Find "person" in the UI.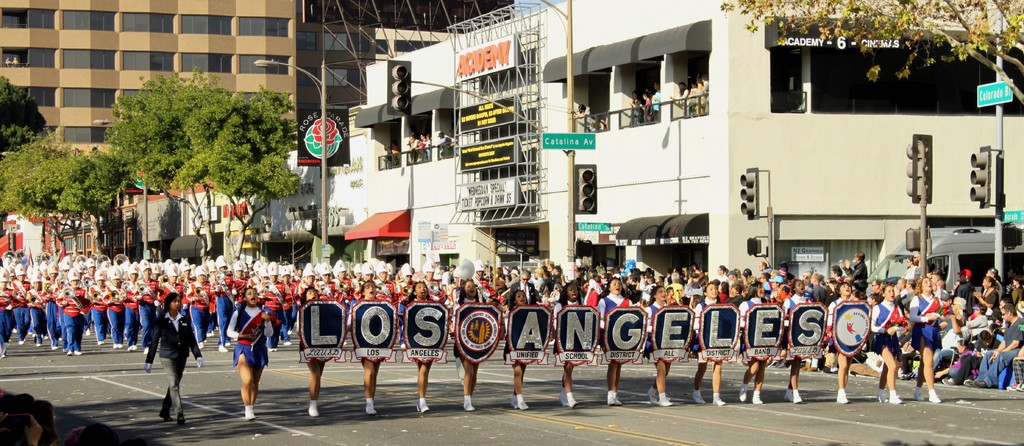
UI element at region(595, 274, 635, 403).
